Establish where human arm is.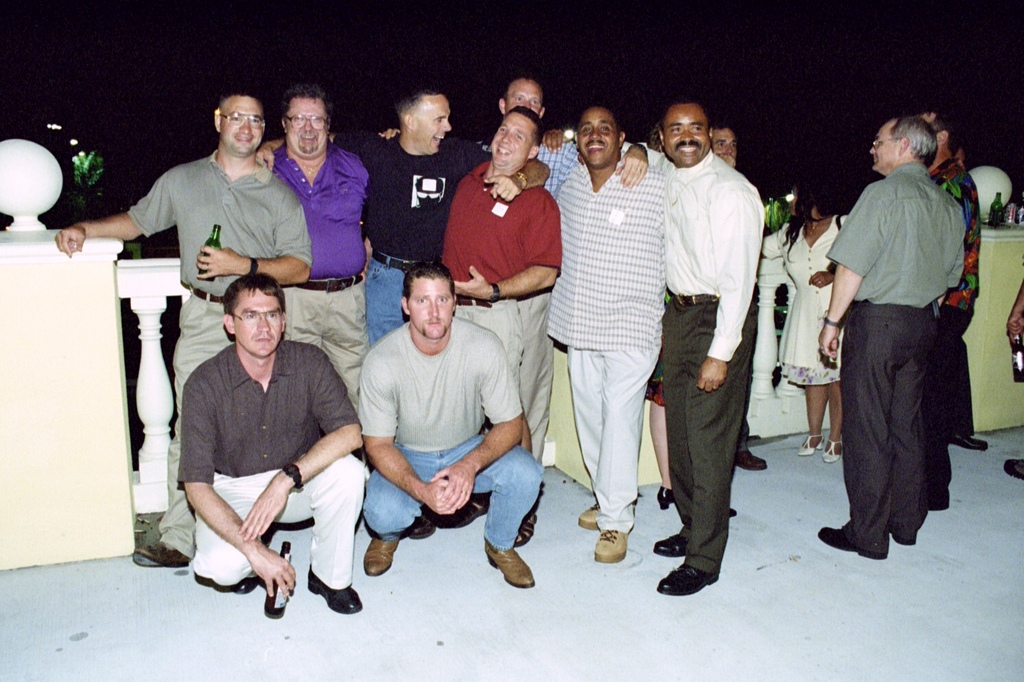
Established at l=697, t=189, r=764, b=393.
